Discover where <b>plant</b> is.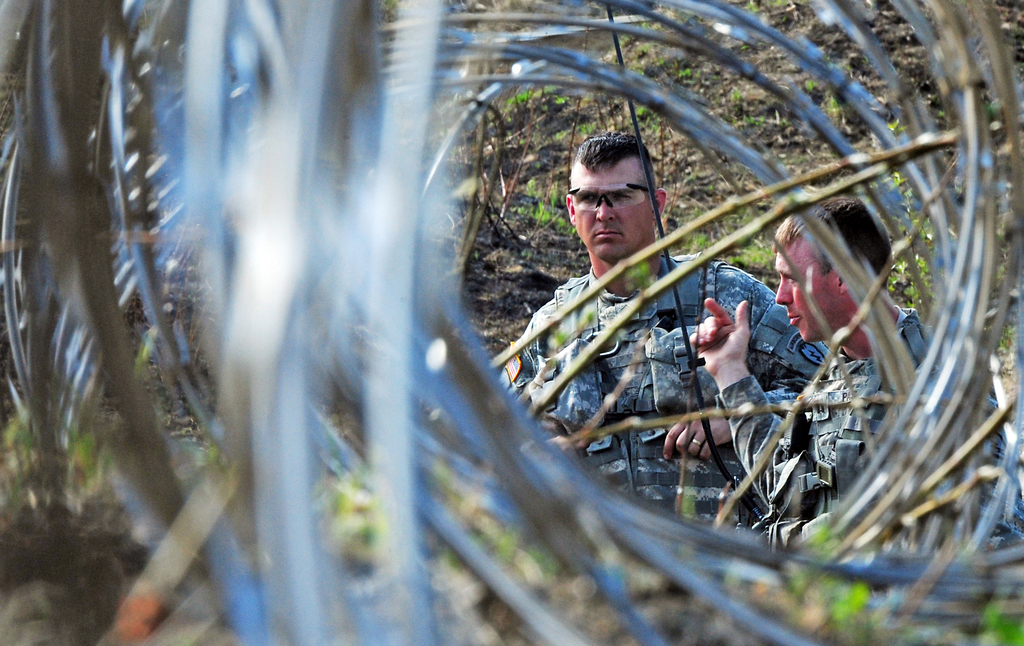
Discovered at (x1=555, y1=94, x2=568, y2=106).
